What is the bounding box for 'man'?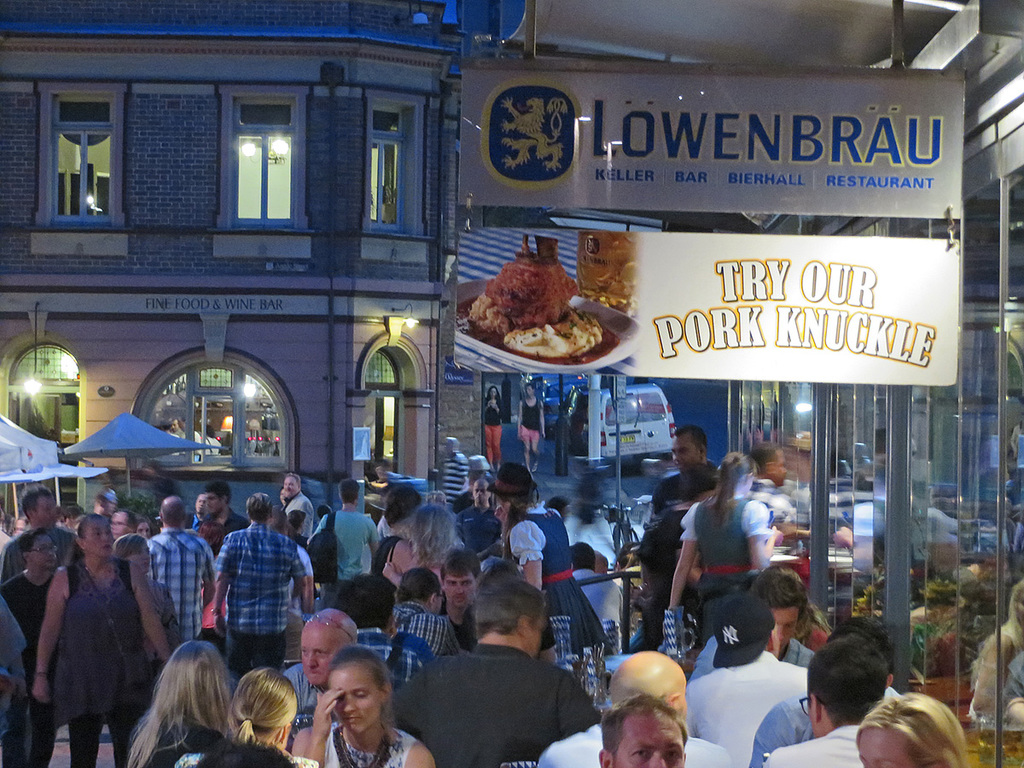
locate(165, 417, 184, 437).
